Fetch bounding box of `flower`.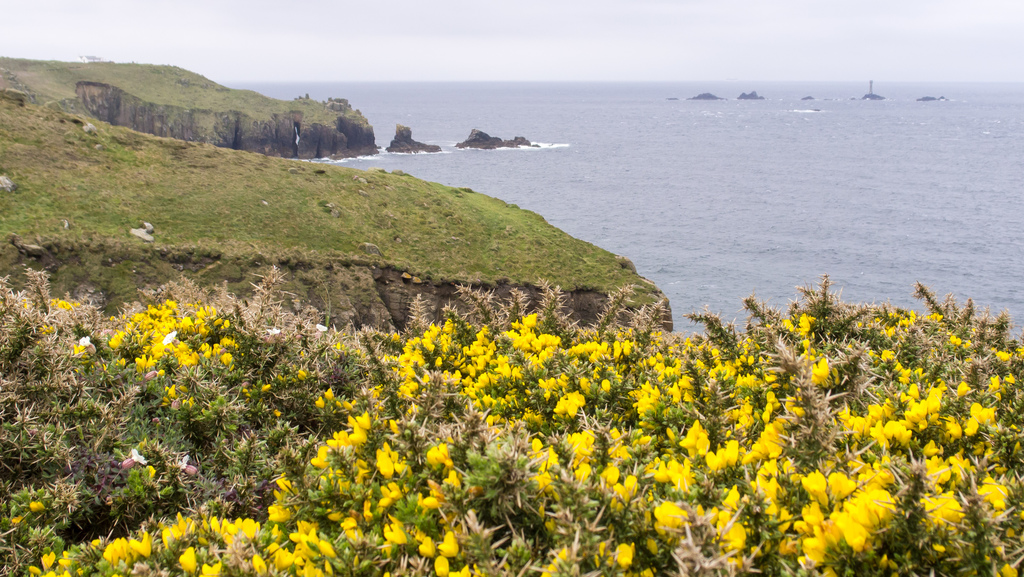
Bbox: {"x1": 324, "y1": 384, "x2": 335, "y2": 402}.
